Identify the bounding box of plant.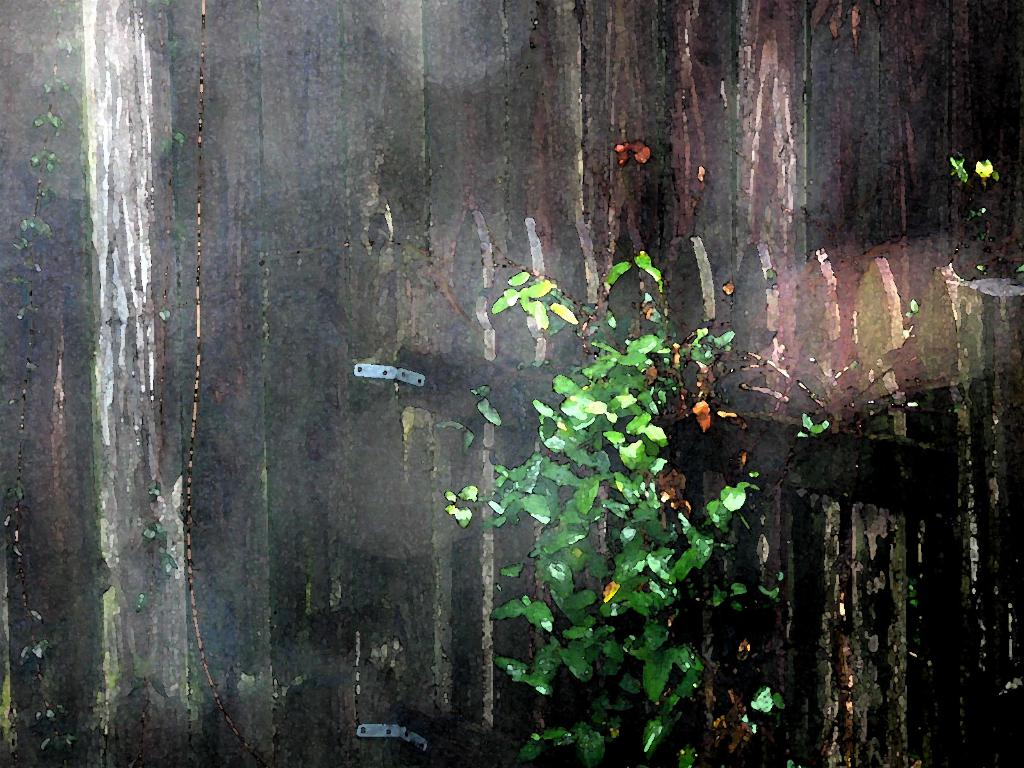
<region>446, 244, 921, 767</region>.
